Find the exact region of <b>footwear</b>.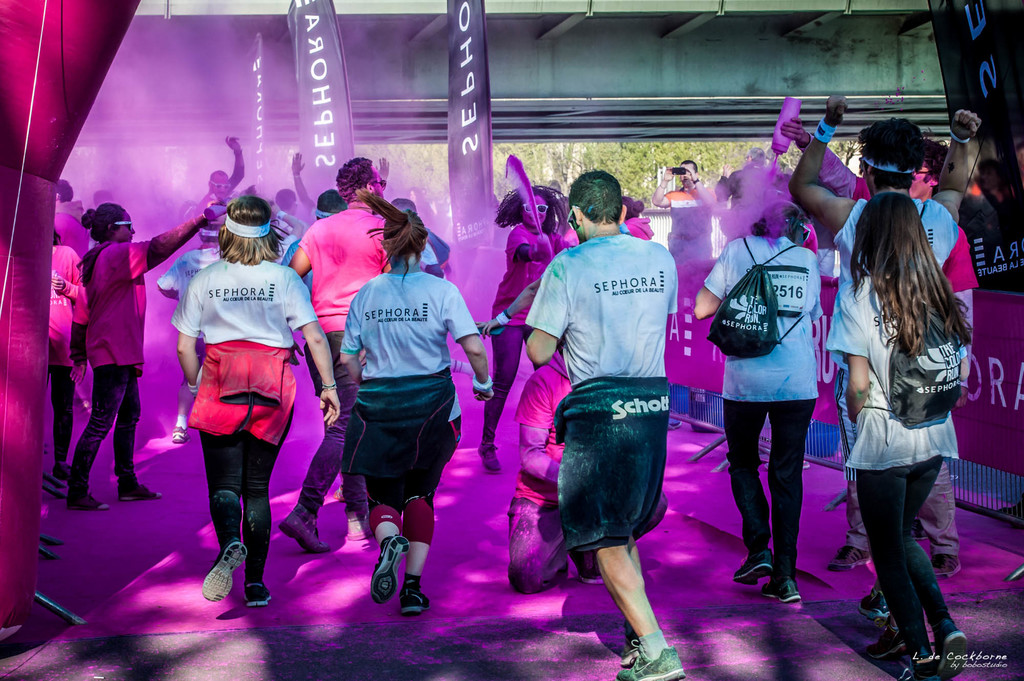
Exact region: bbox=(861, 588, 887, 619).
